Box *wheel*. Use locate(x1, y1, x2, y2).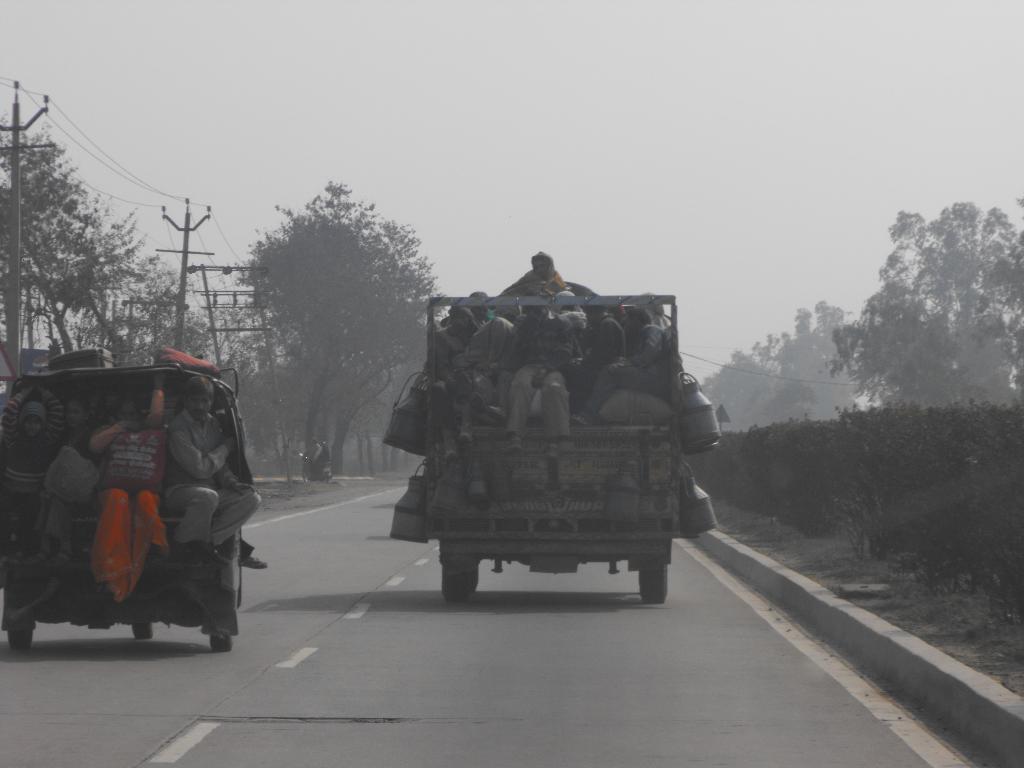
locate(636, 562, 669, 605).
